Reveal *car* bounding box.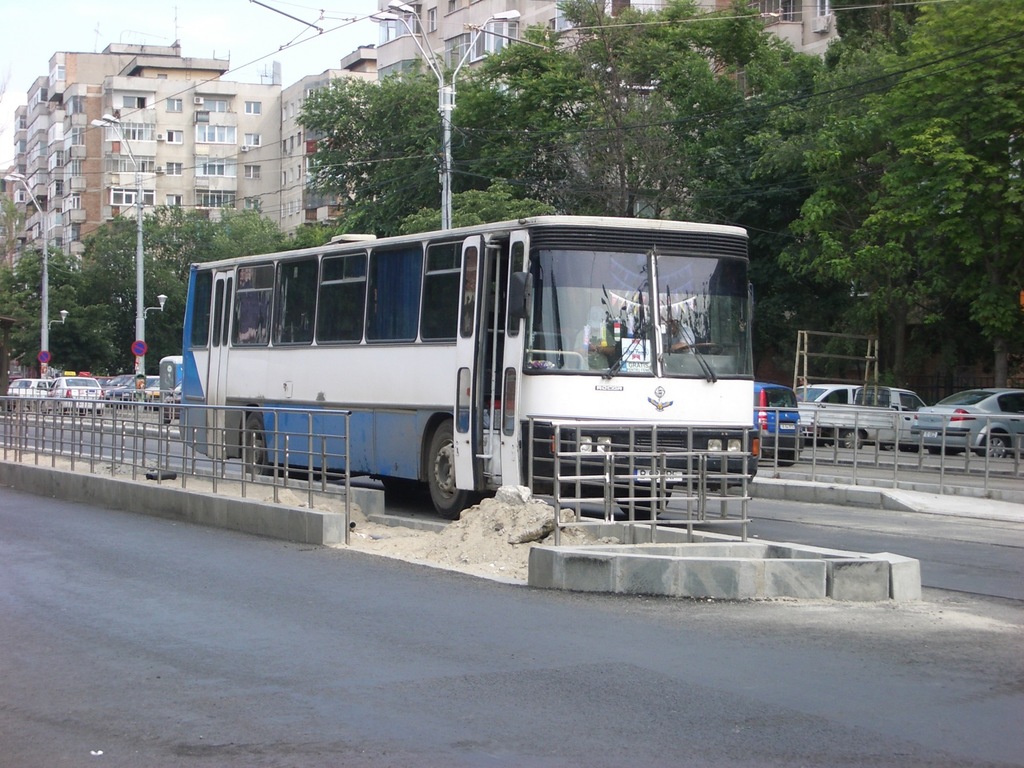
Revealed: bbox=[902, 381, 1023, 452].
